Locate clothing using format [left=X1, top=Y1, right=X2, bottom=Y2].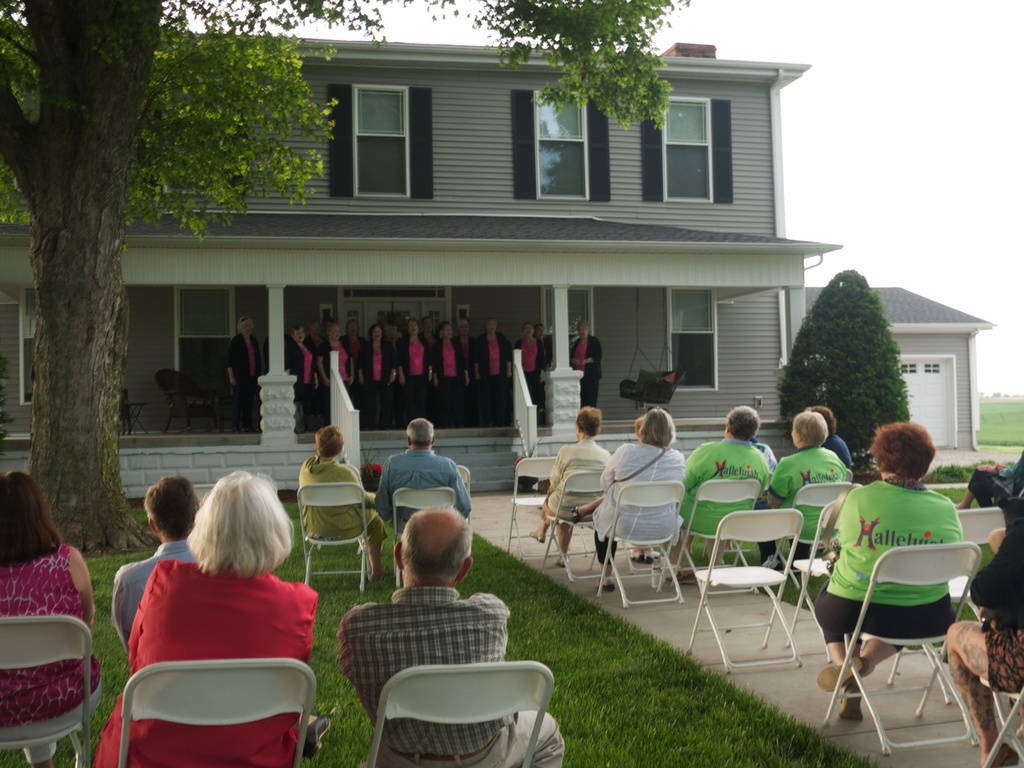
[left=513, top=339, right=544, bottom=421].
